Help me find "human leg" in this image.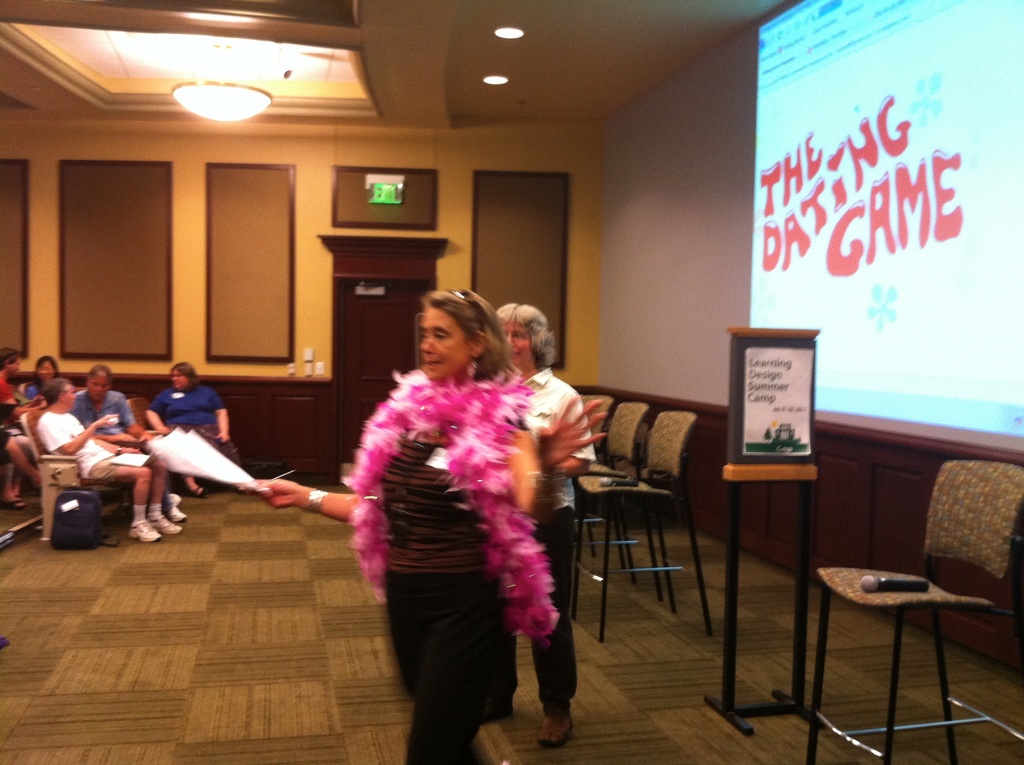
Found it: select_region(386, 571, 491, 761).
